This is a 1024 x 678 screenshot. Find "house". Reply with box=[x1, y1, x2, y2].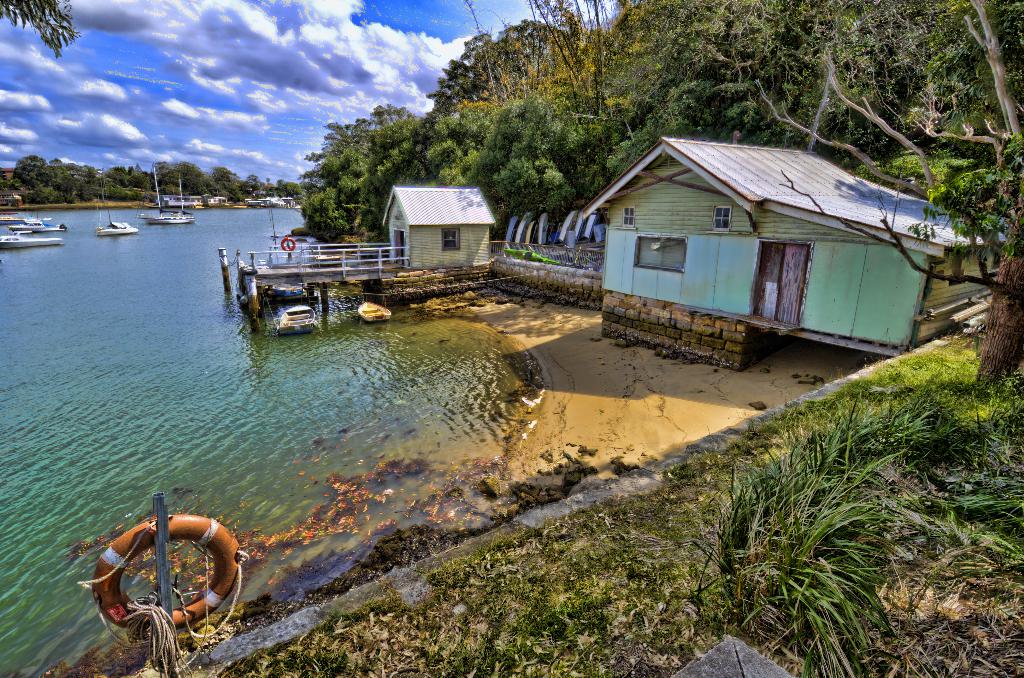
box=[266, 195, 292, 205].
